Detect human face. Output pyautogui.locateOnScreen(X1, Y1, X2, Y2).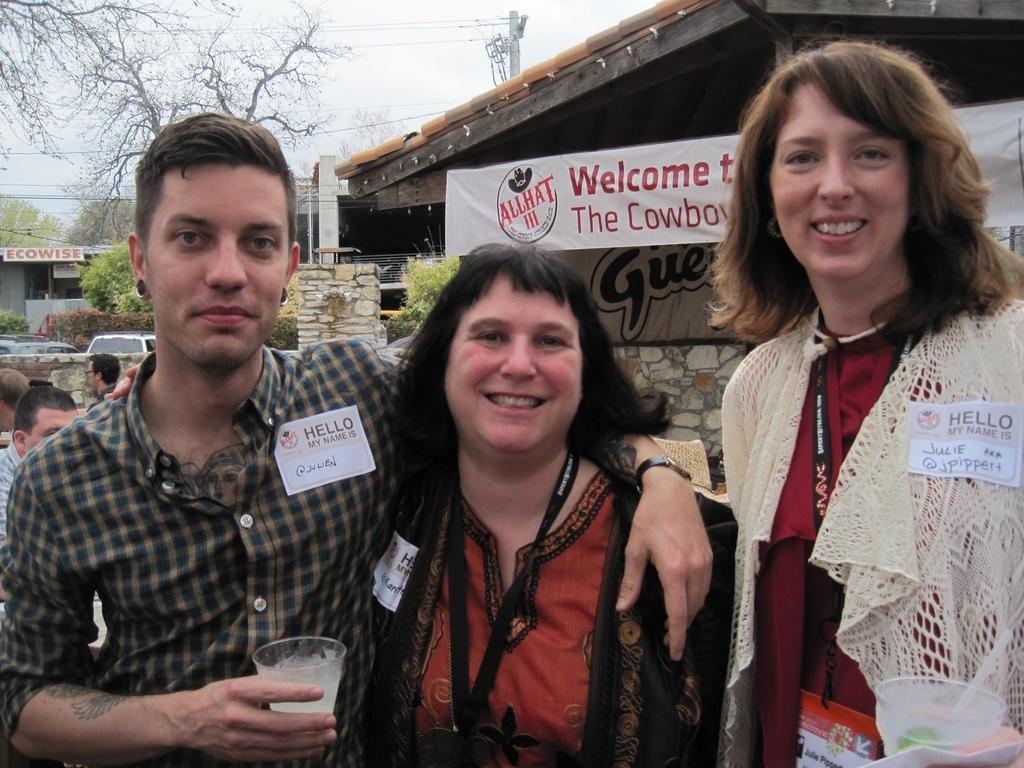
pyautogui.locateOnScreen(25, 404, 81, 450).
